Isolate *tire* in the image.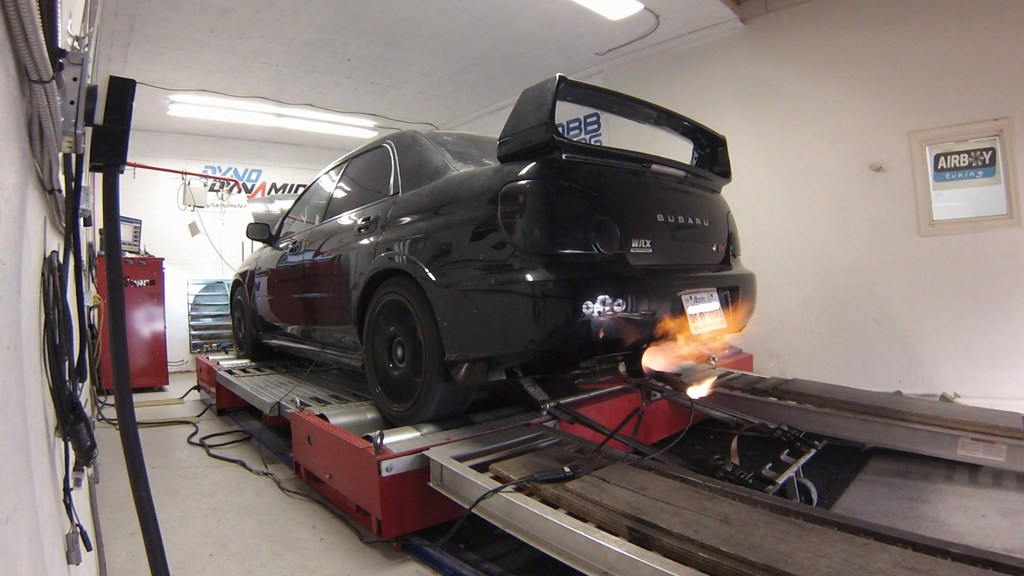
Isolated region: x1=353 y1=266 x2=449 y2=419.
